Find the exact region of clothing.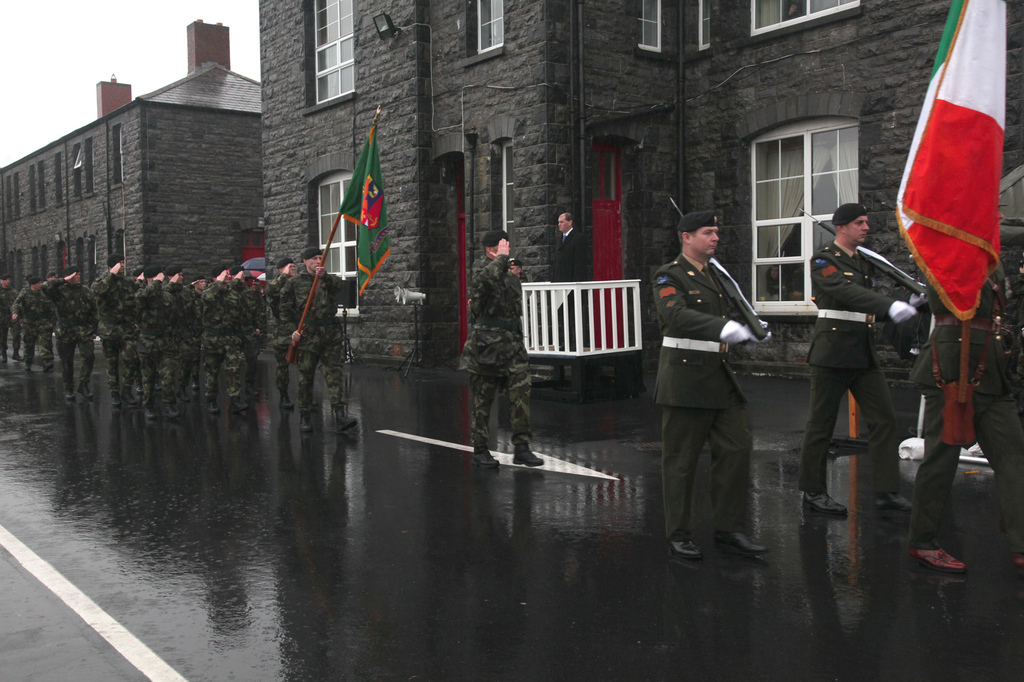
Exact region: crop(0, 278, 22, 374).
